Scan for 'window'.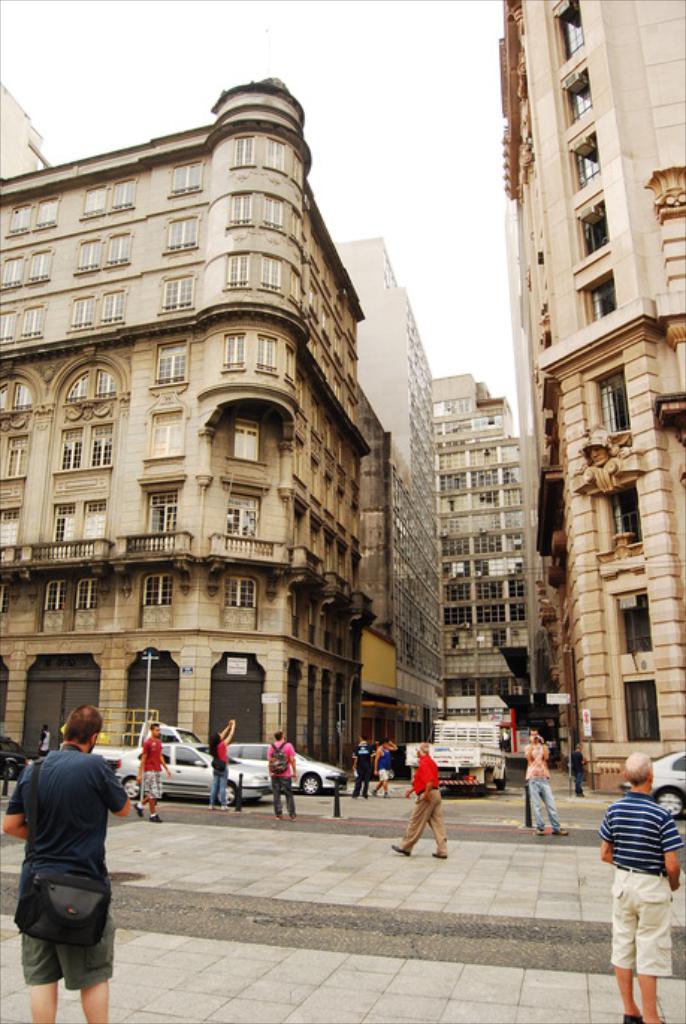
Scan result: bbox=[46, 422, 115, 472].
